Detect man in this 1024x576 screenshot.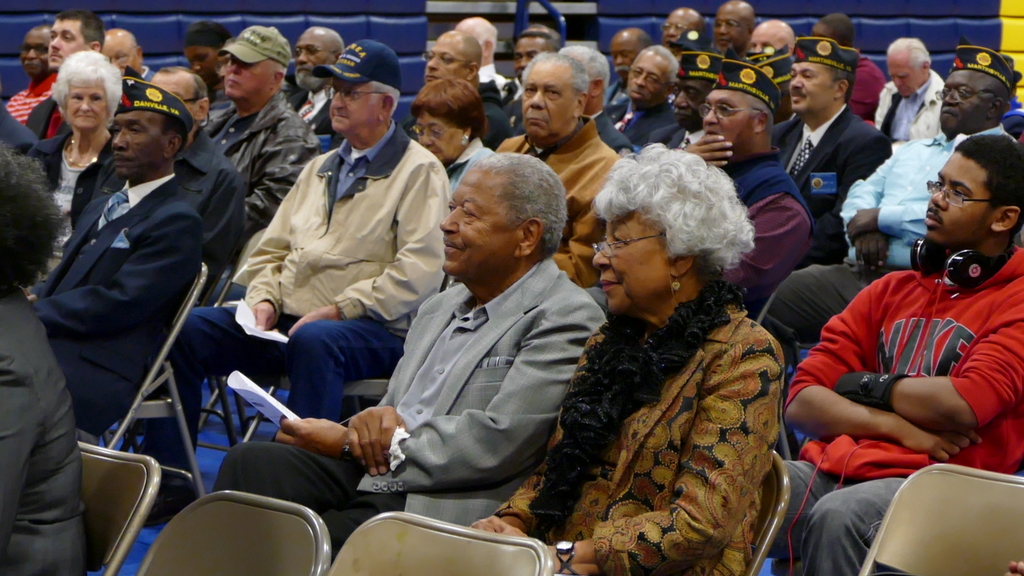
Detection: (left=36, top=13, right=104, bottom=187).
